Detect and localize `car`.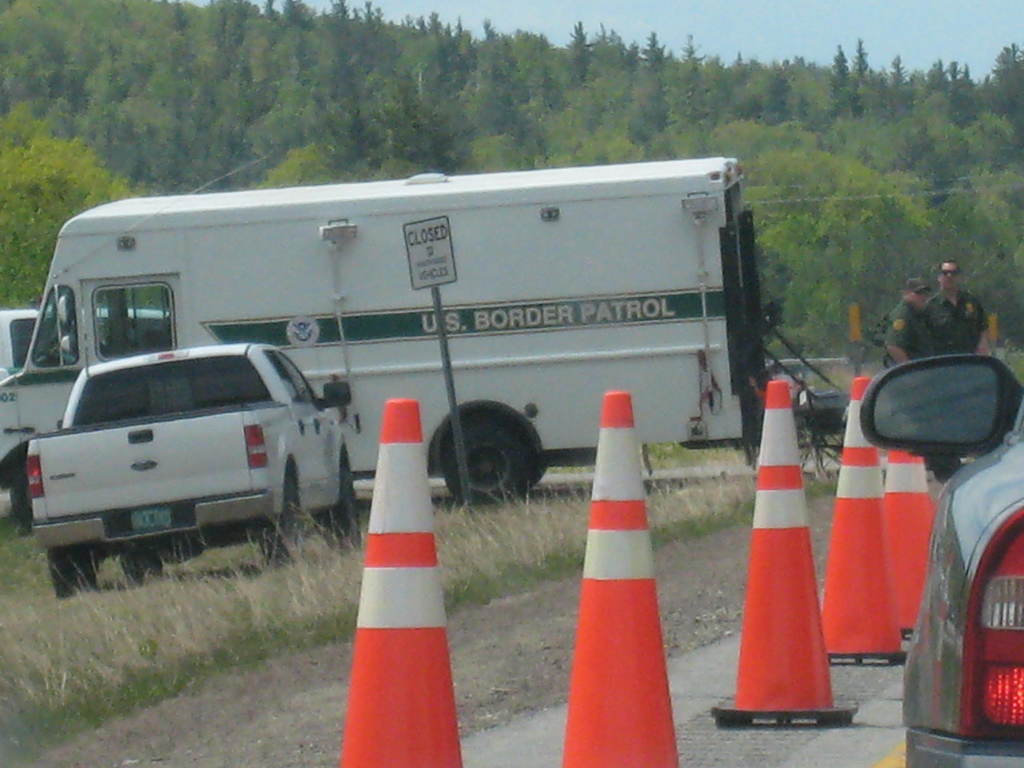
Localized at x1=858, y1=352, x2=1023, y2=767.
